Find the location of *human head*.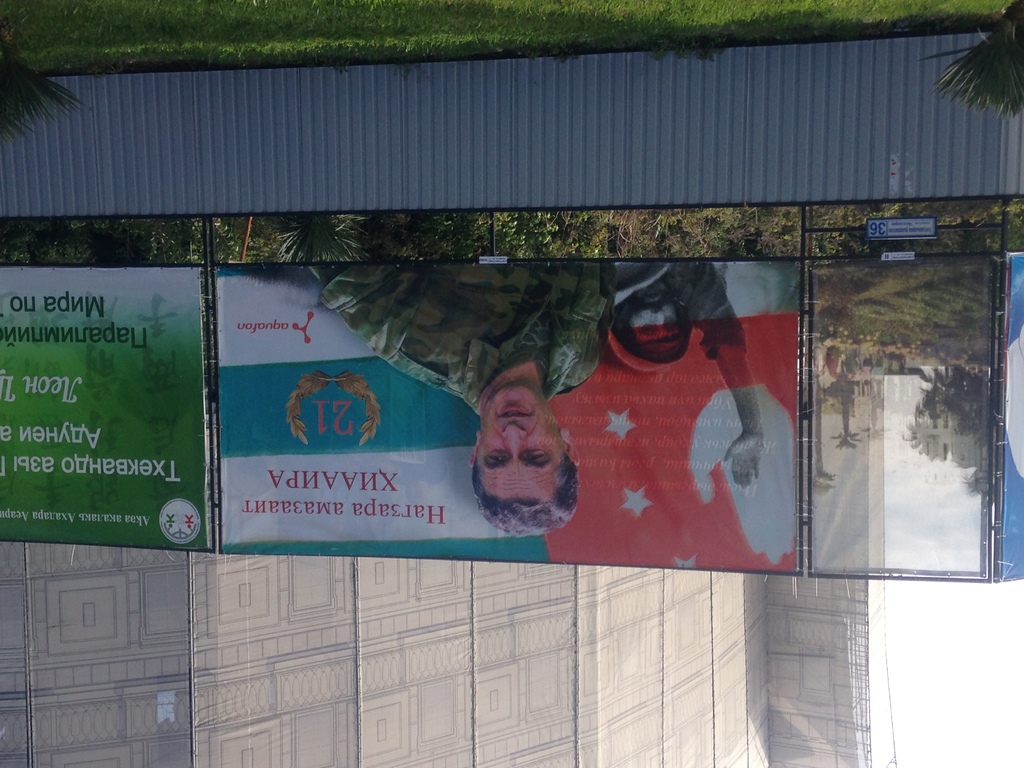
Location: 614:284:697:372.
